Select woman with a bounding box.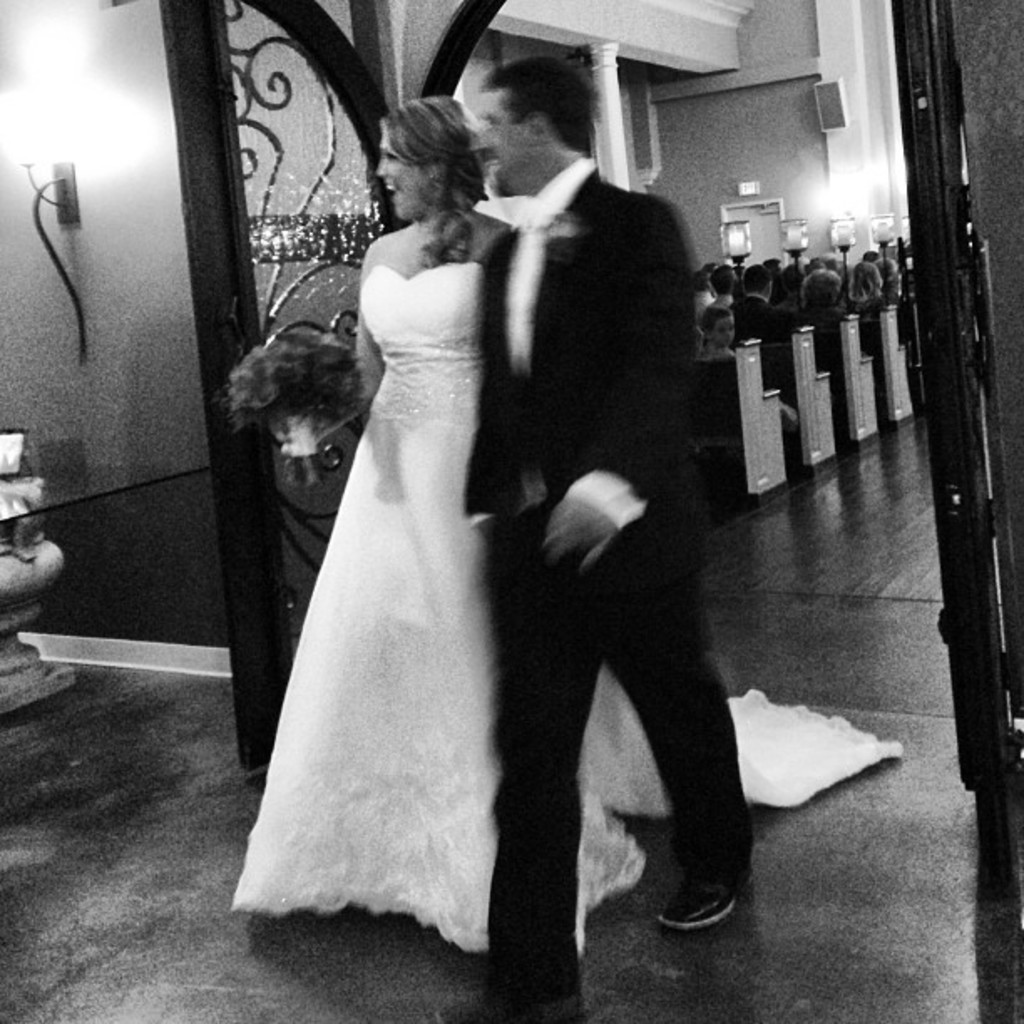
bbox=[877, 258, 897, 301].
